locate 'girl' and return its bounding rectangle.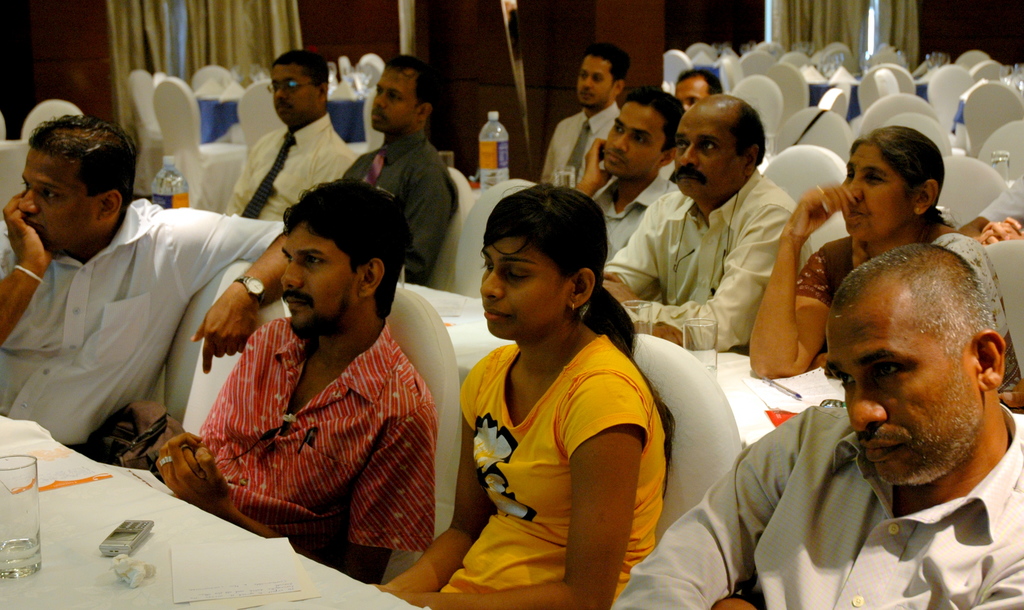
box=[362, 184, 676, 609].
